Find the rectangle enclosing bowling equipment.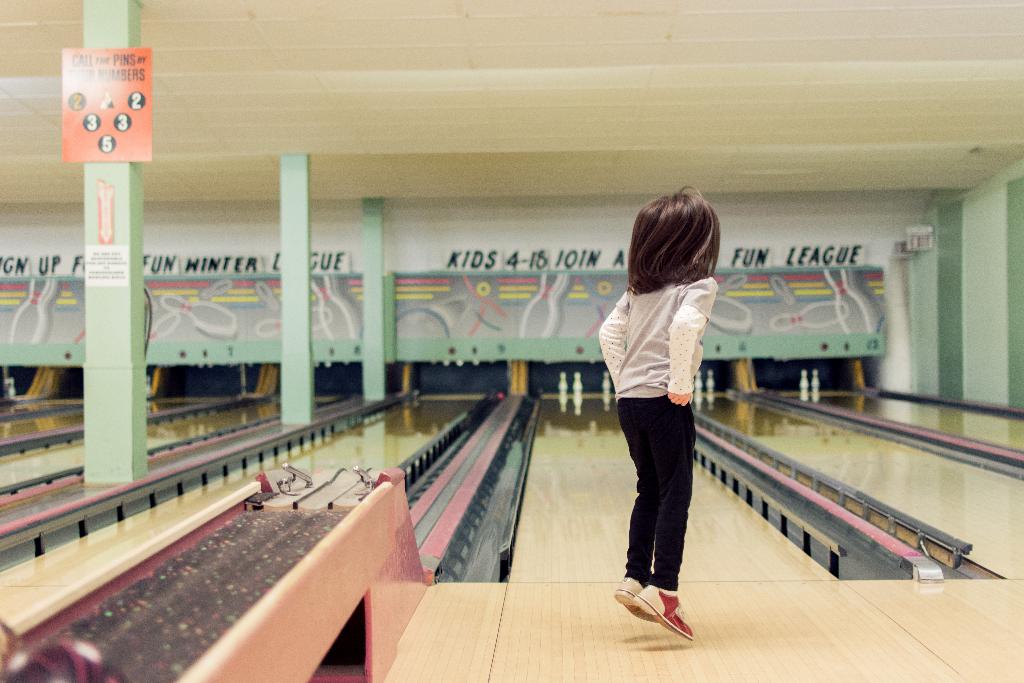
detection(257, 305, 331, 340).
